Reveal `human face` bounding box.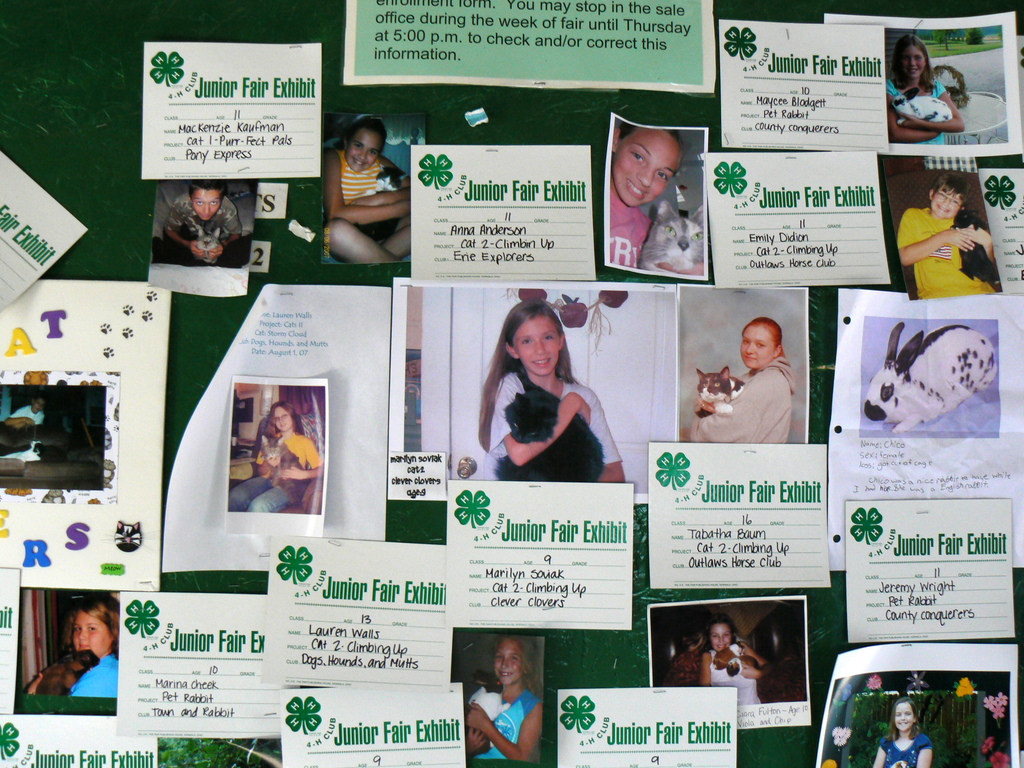
Revealed: 929,182,963,218.
